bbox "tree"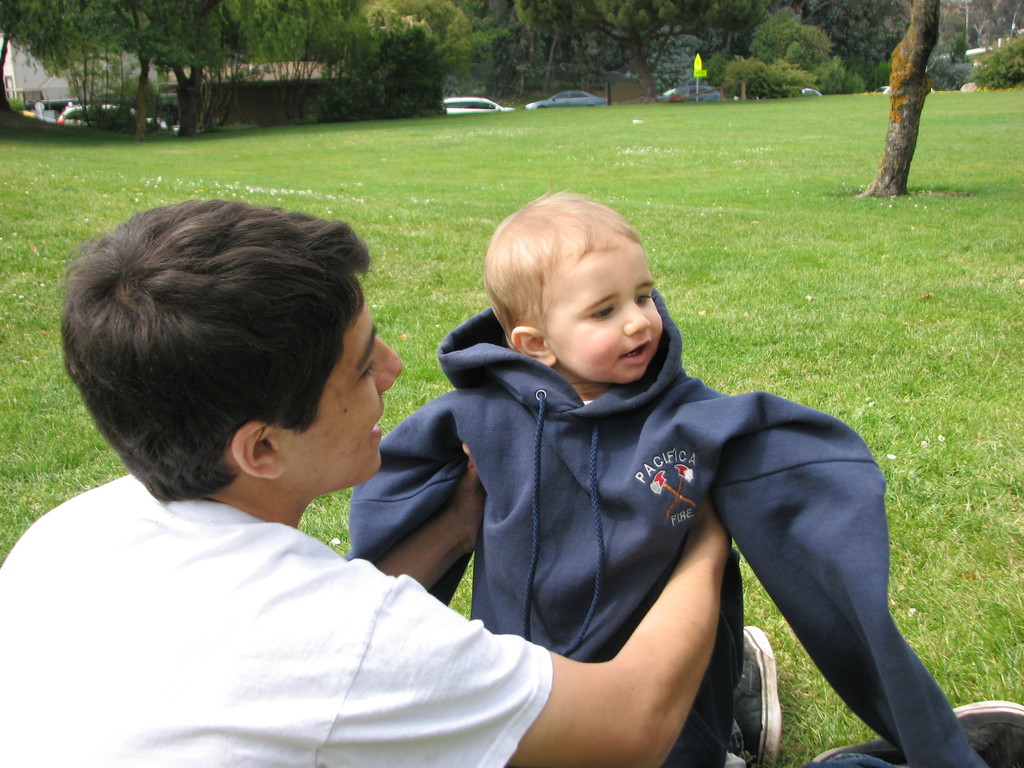
(810, 0, 908, 84)
